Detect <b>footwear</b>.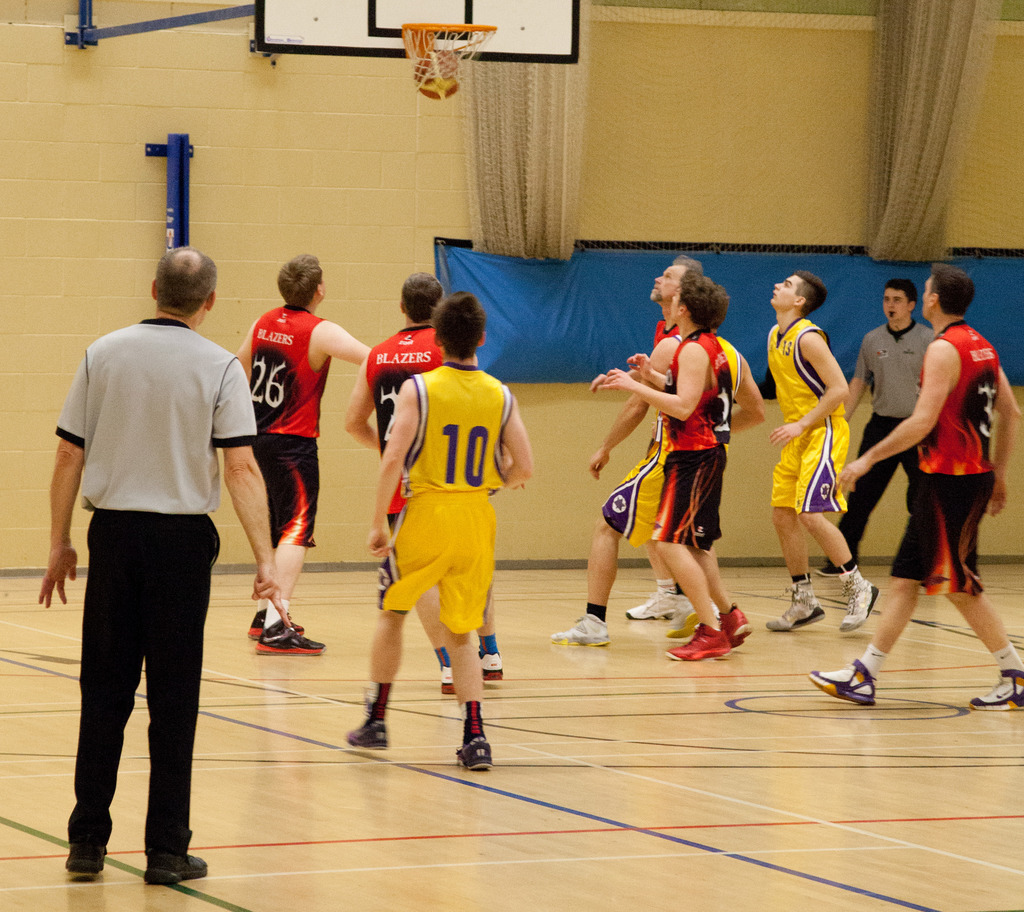
Detected at select_region(453, 732, 493, 767).
